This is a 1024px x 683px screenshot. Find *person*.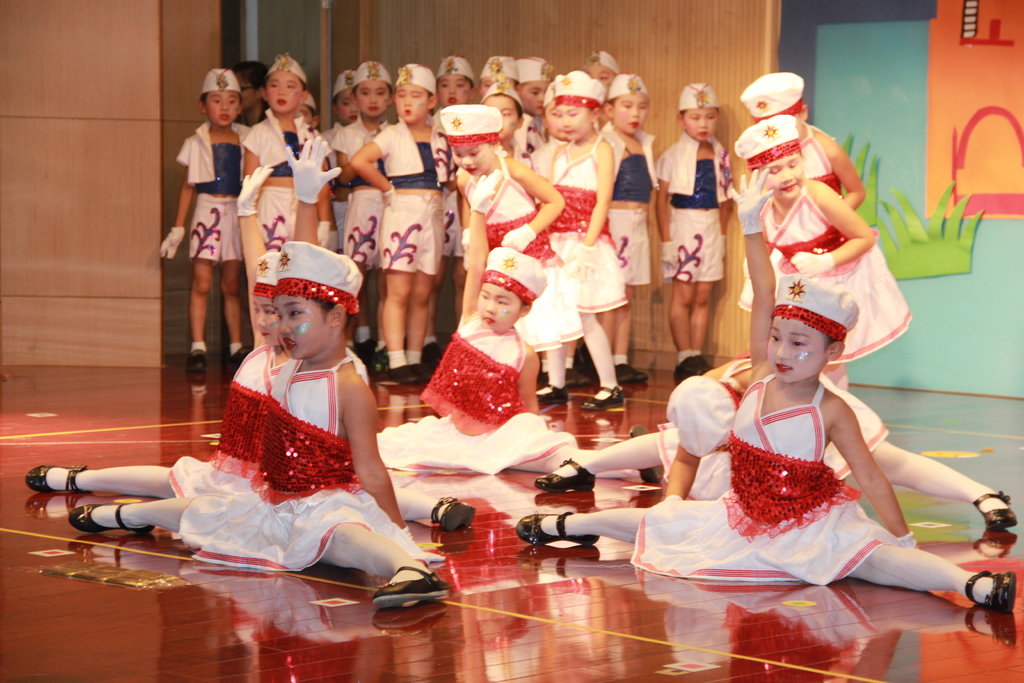
Bounding box: l=312, t=66, r=362, b=236.
